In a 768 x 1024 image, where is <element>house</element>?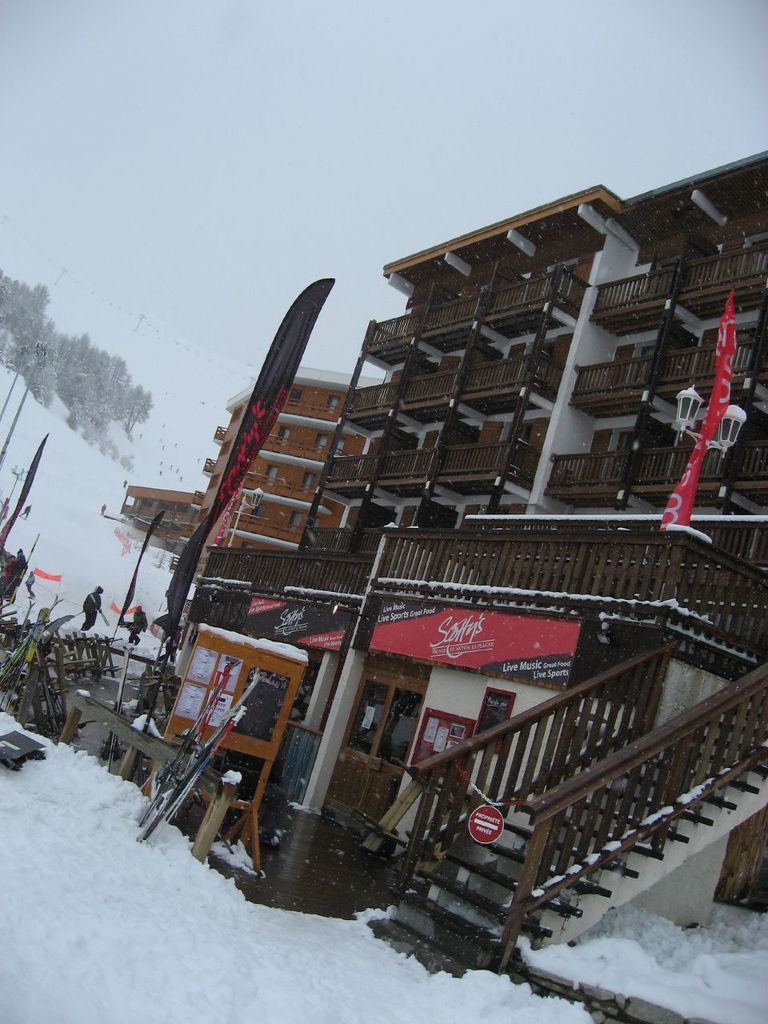
186, 191, 767, 772.
